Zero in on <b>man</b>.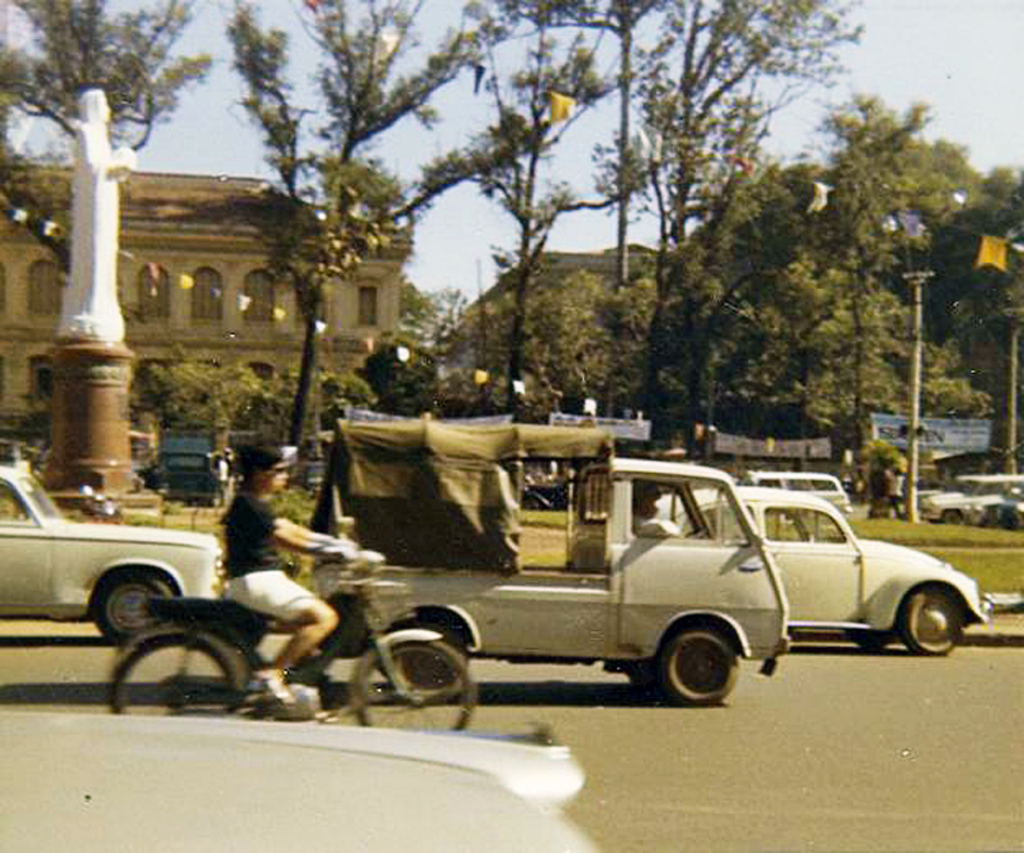
Zeroed in: [221, 446, 368, 712].
